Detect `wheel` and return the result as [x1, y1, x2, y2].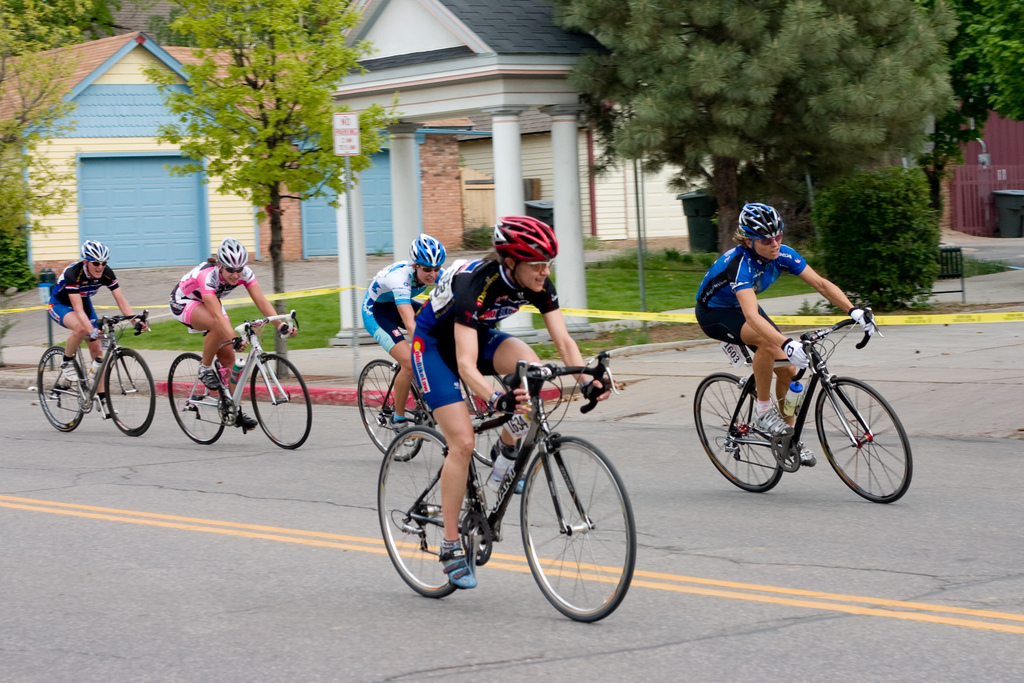
[105, 348, 155, 435].
